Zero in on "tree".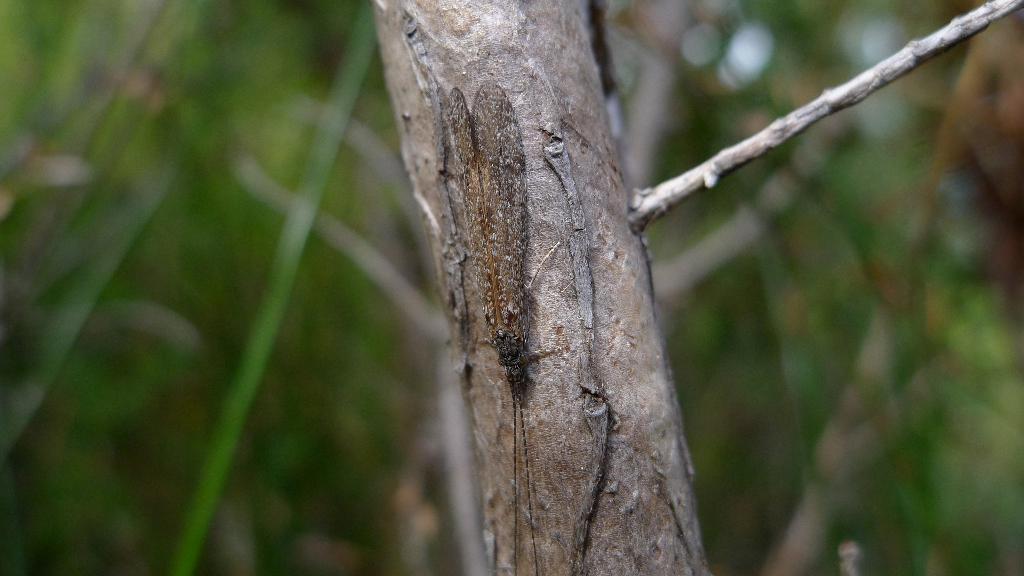
Zeroed in: locate(0, 0, 1023, 575).
